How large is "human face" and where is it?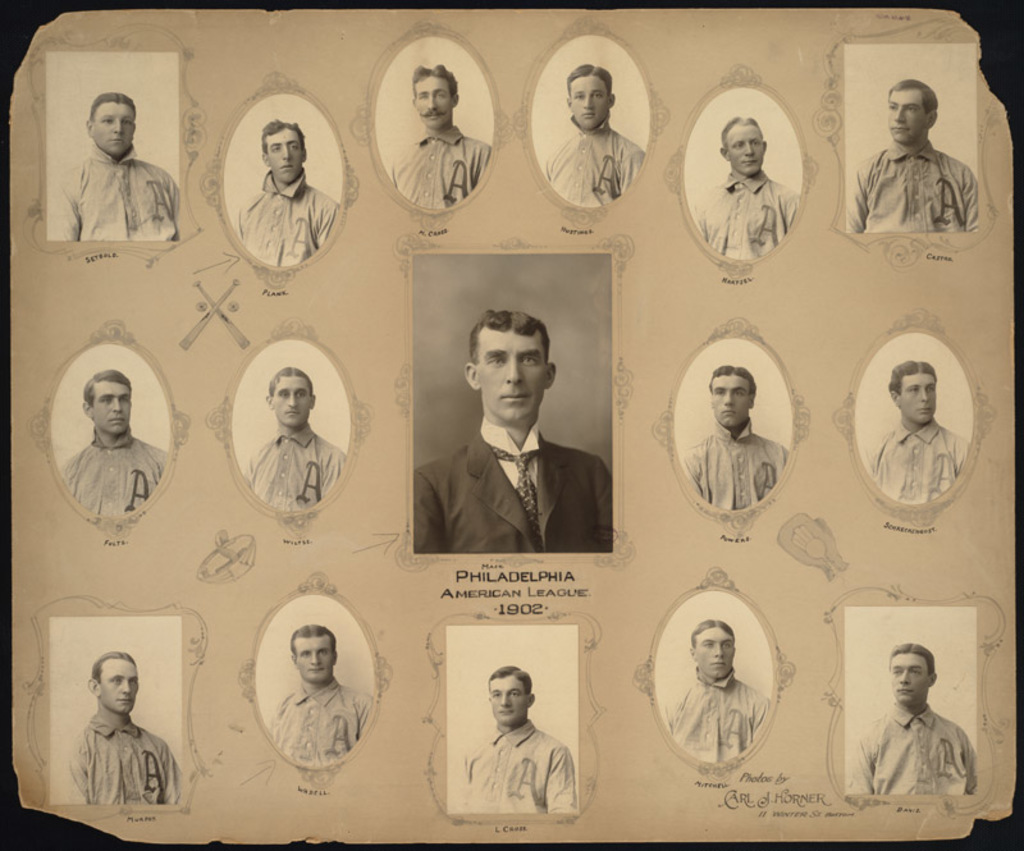
Bounding box: x1=476, y1=337, x2=544, y2=420.
